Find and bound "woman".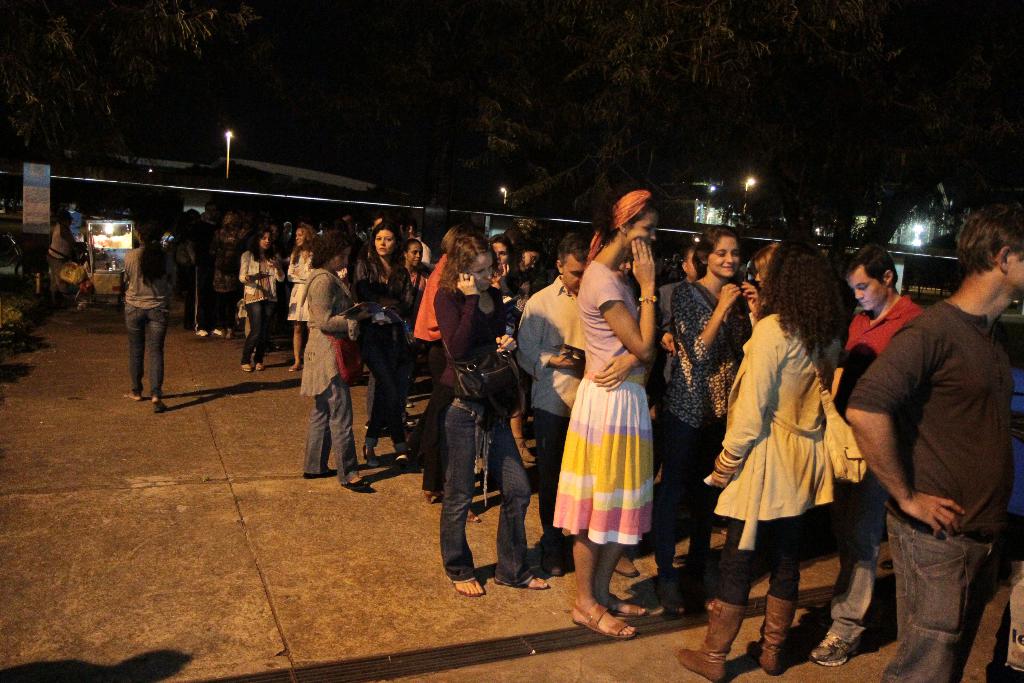
Bound: bbox=[300, 231, 372, 491].
